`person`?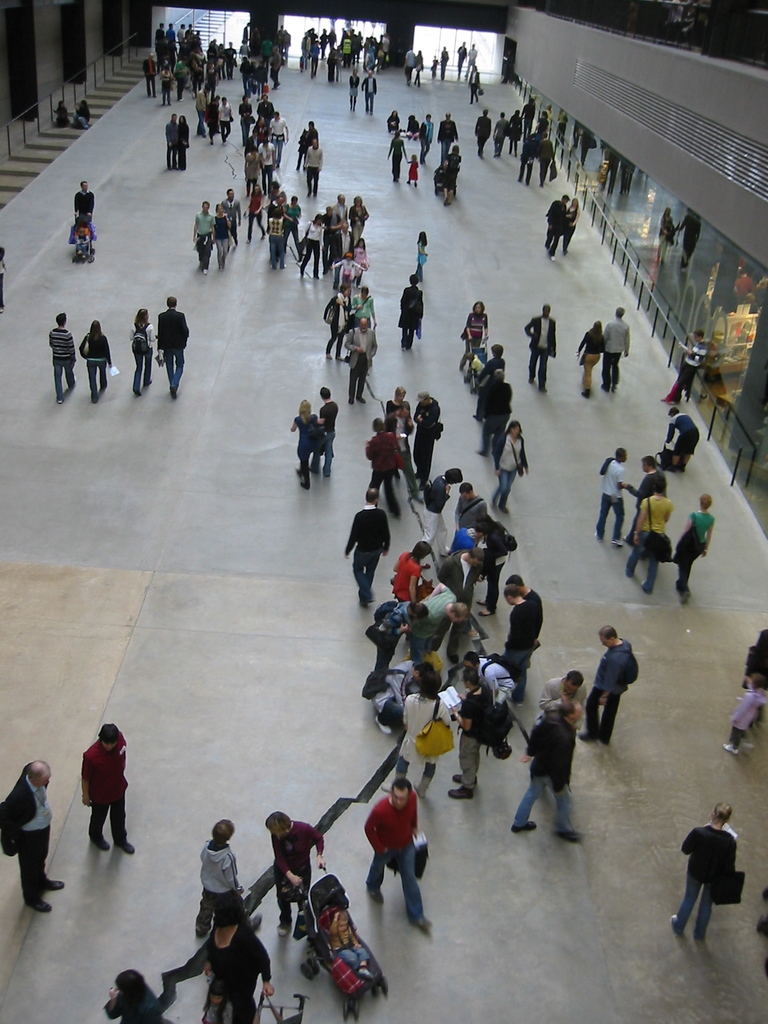
[80, 319, 111, 395]
